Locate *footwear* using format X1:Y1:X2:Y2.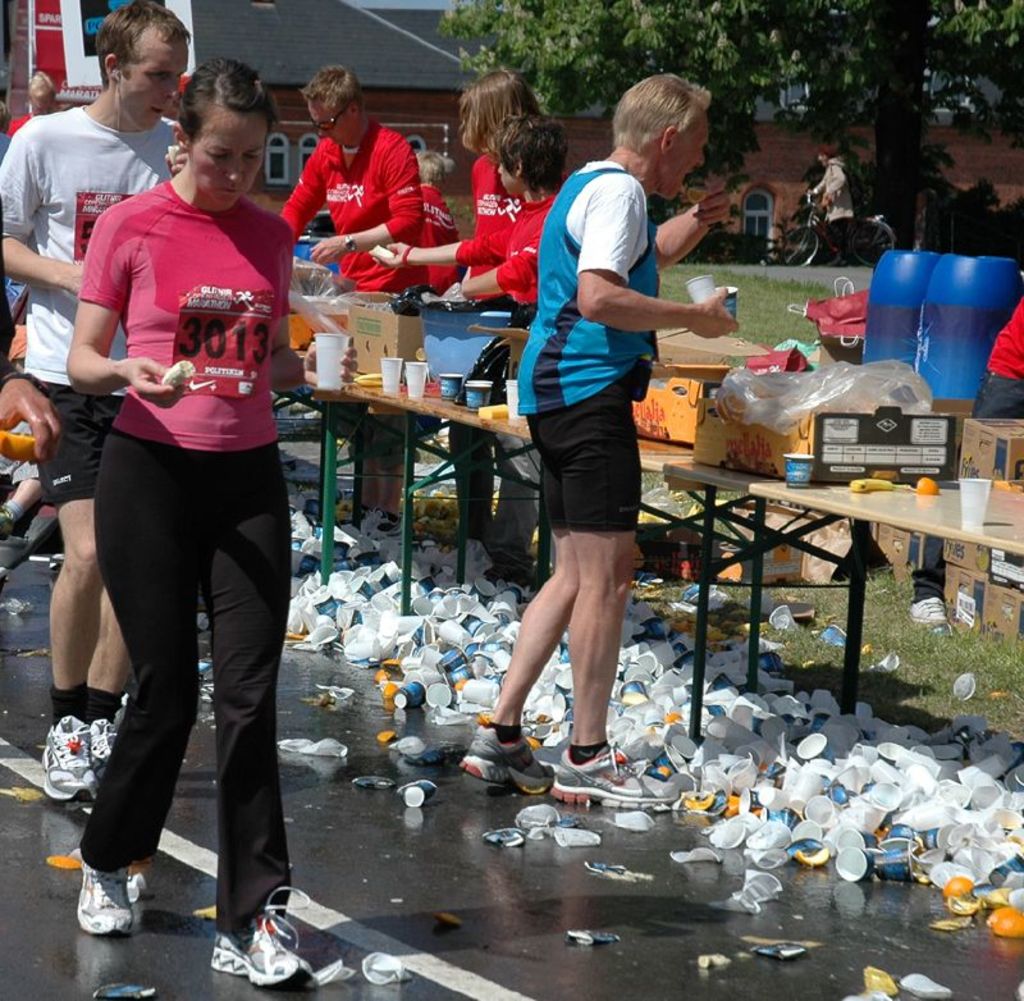
458:718:558:799.
